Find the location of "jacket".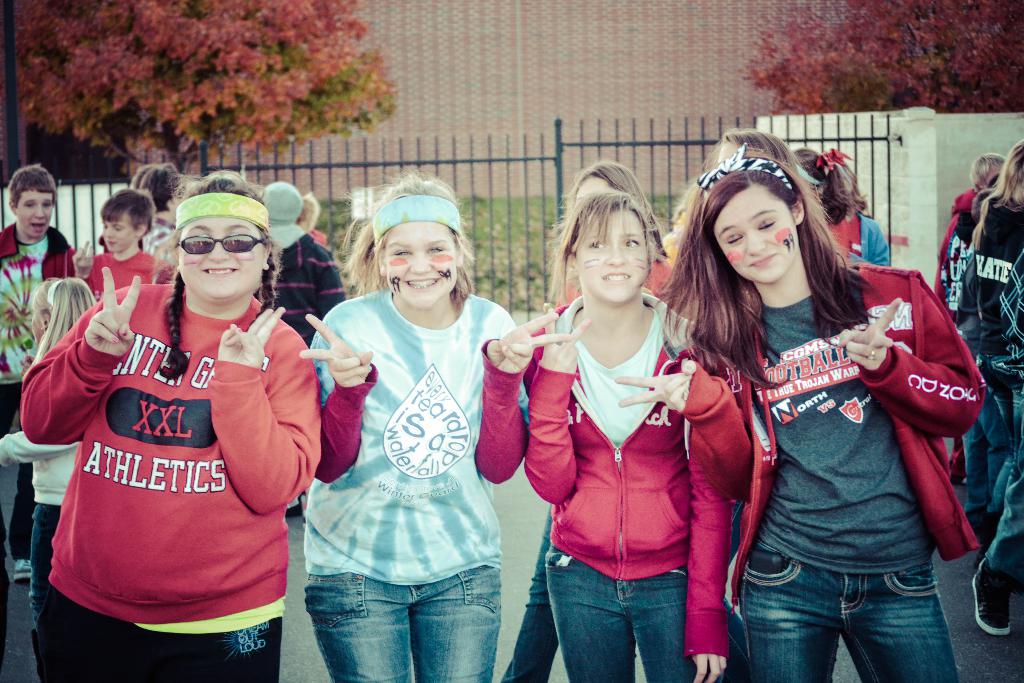
Location: (left=0, top=226, right=79, bottom=282).
